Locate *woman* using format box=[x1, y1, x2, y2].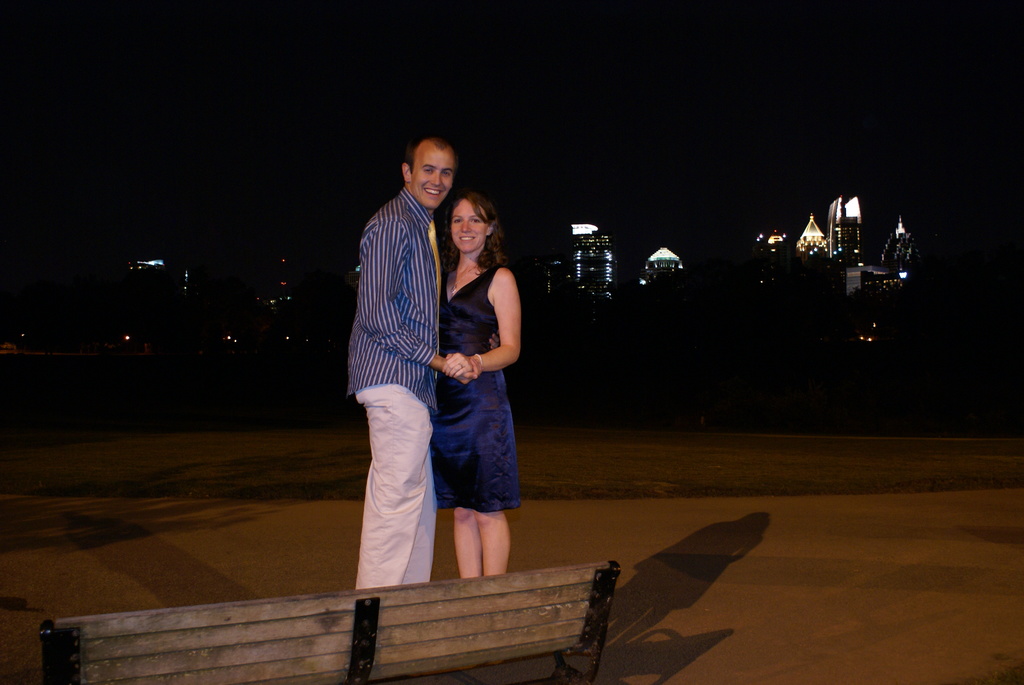
box=[397, 178, 547, 573].
